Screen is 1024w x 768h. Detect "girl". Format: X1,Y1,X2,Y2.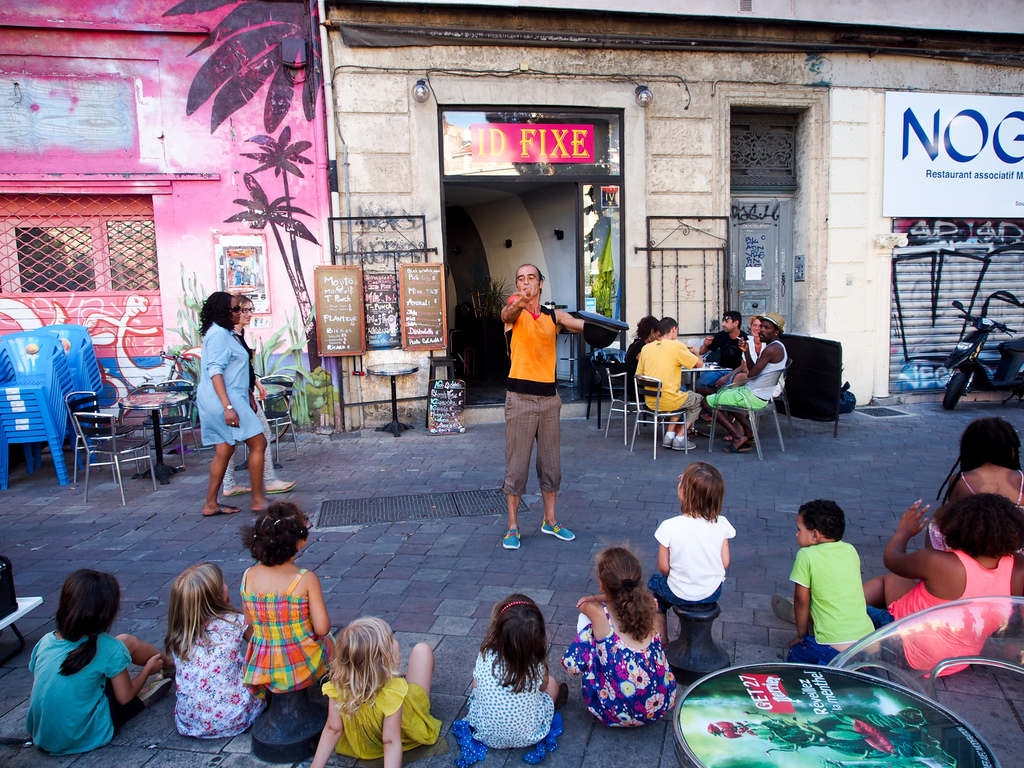
239,500,341,703.
